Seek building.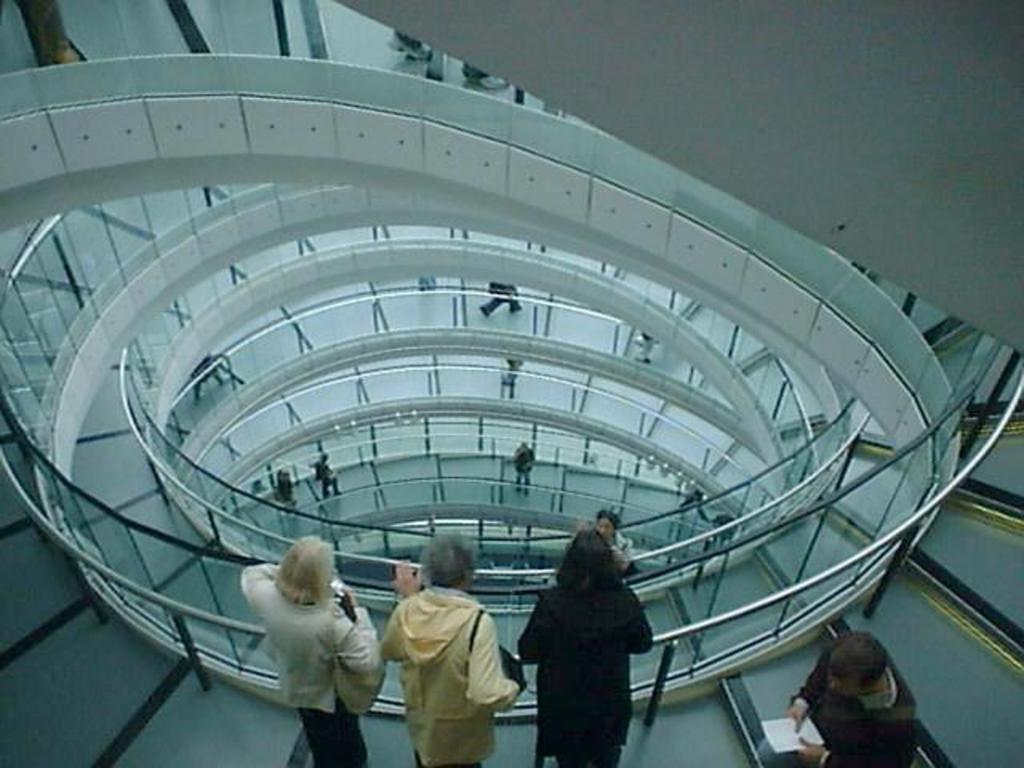
<box>0,0,1022,766</box>.
